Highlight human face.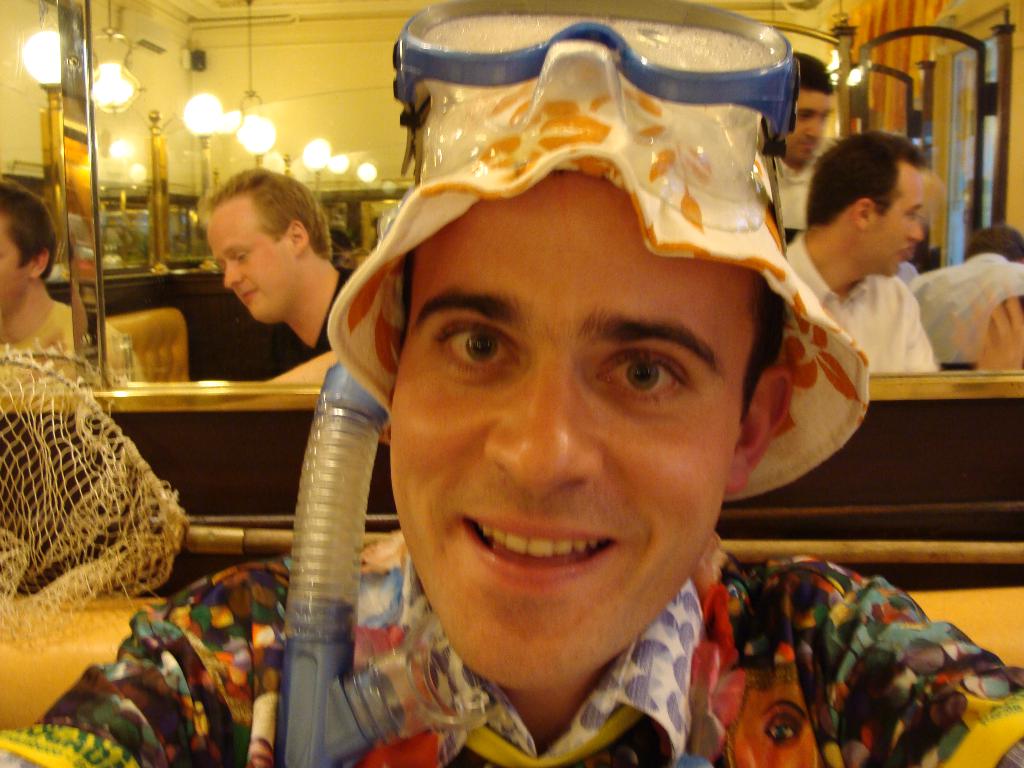
Highlighted region: [781,90,833,166].
